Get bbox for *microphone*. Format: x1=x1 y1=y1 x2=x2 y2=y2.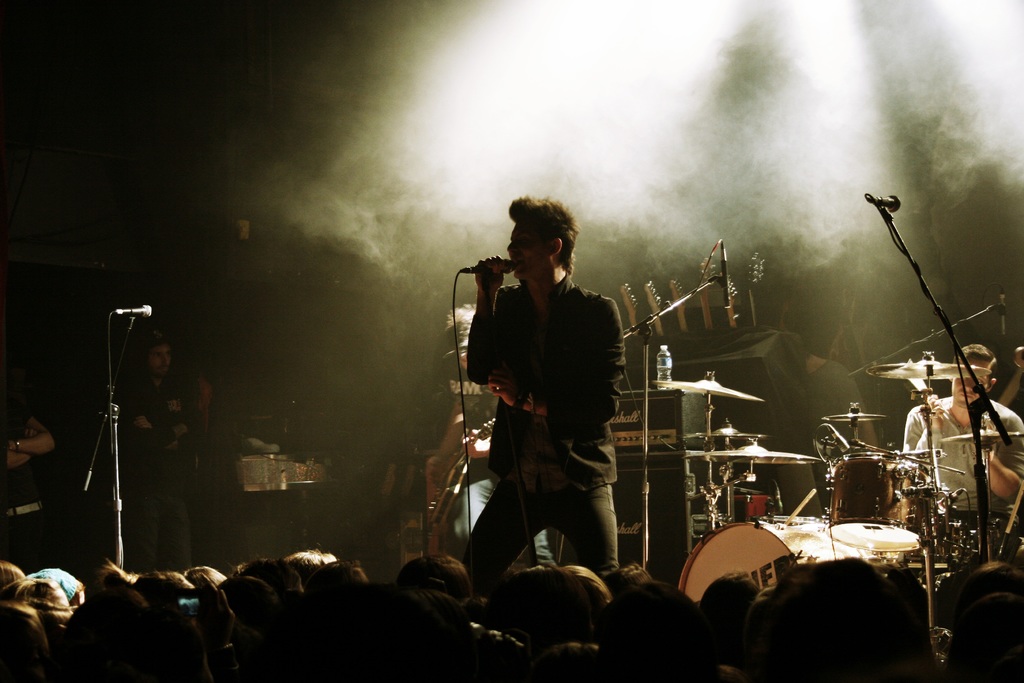
x1=110 y1=293 x2=157 y2=327.
